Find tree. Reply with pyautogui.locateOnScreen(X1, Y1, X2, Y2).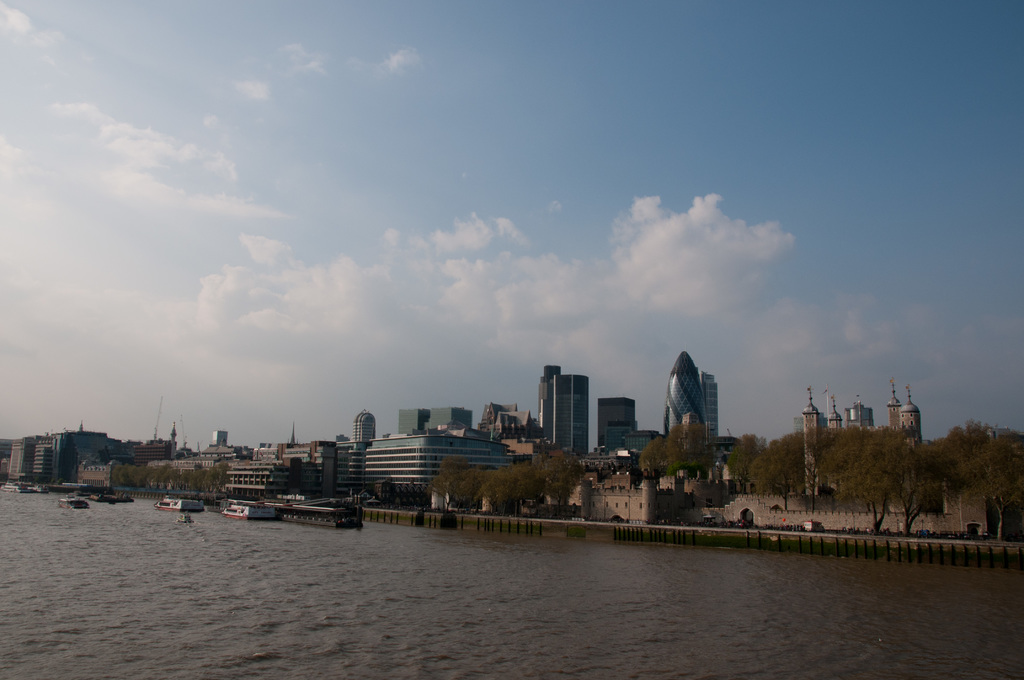
pyautogui.locateOnScreen(429, 446, 591, 523).
